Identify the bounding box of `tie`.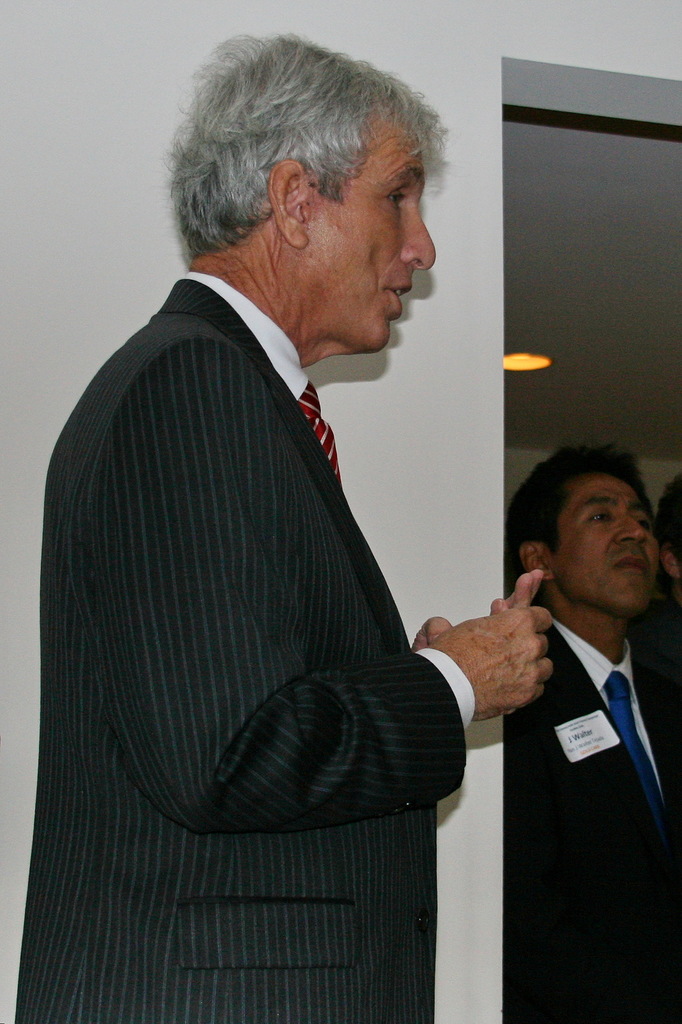
crop(606, 666, 659, 788).
